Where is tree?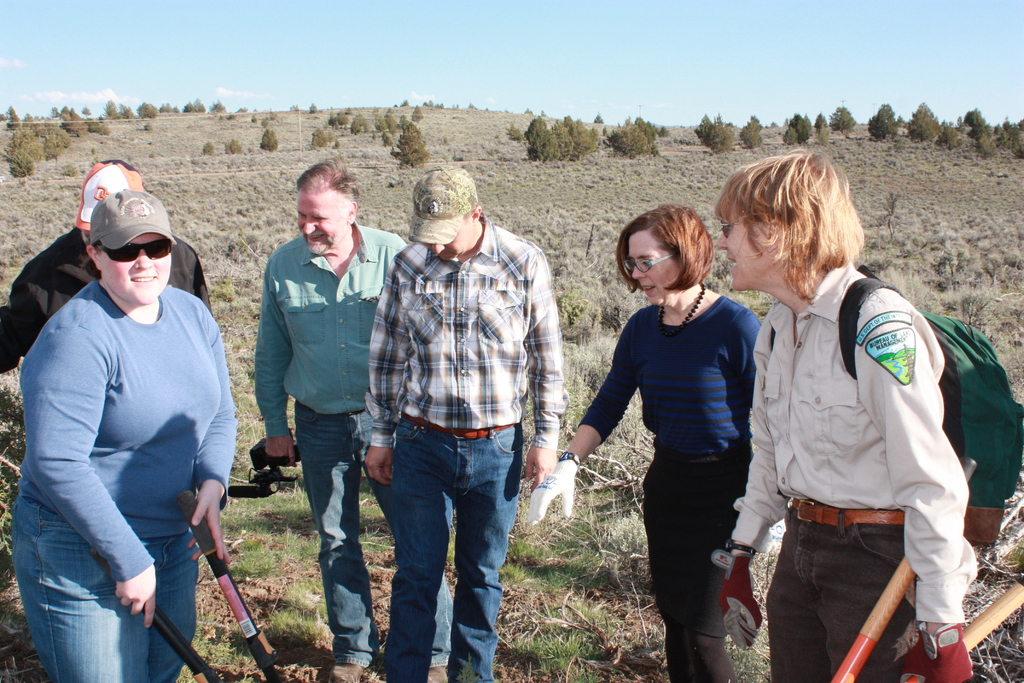
[x1=785, y1=114, x2=812, y2=147].
